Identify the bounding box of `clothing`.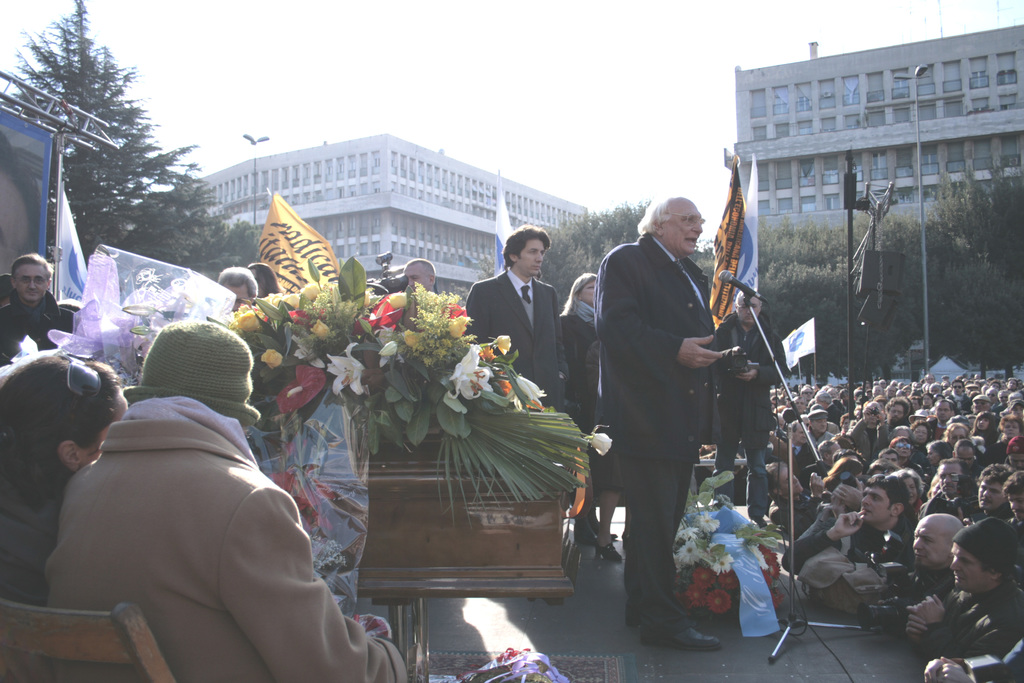
[0, 297, 79, 373].
